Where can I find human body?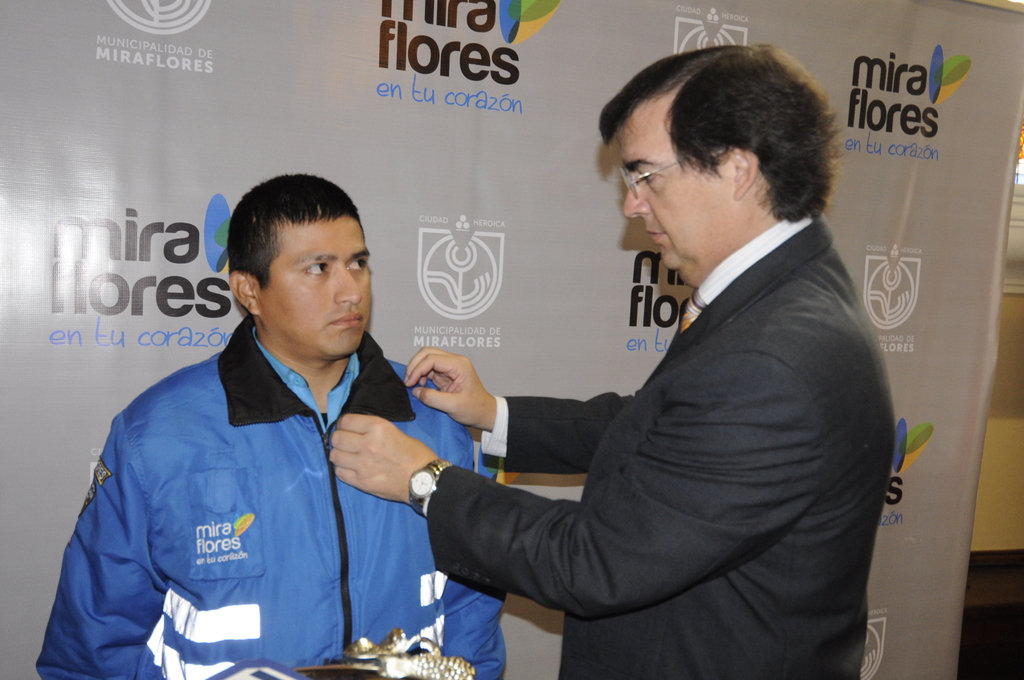
You can find it at <region>423, 90, 897, 658</region>.
